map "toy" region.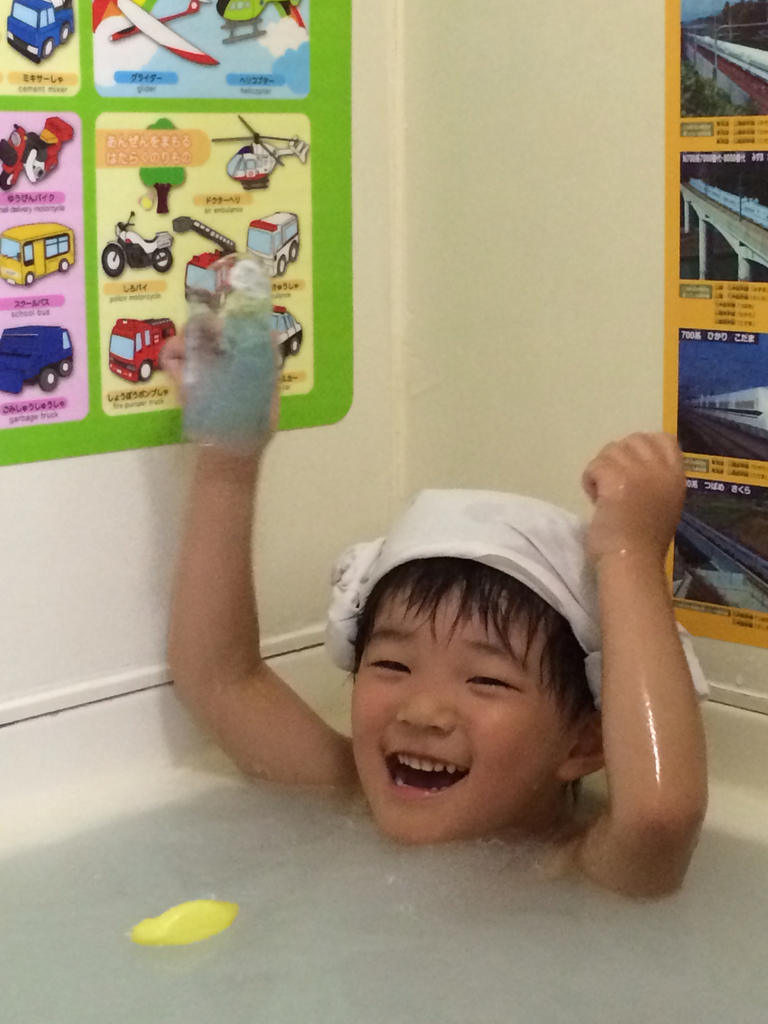
Mapped to 2:113:72:191.
